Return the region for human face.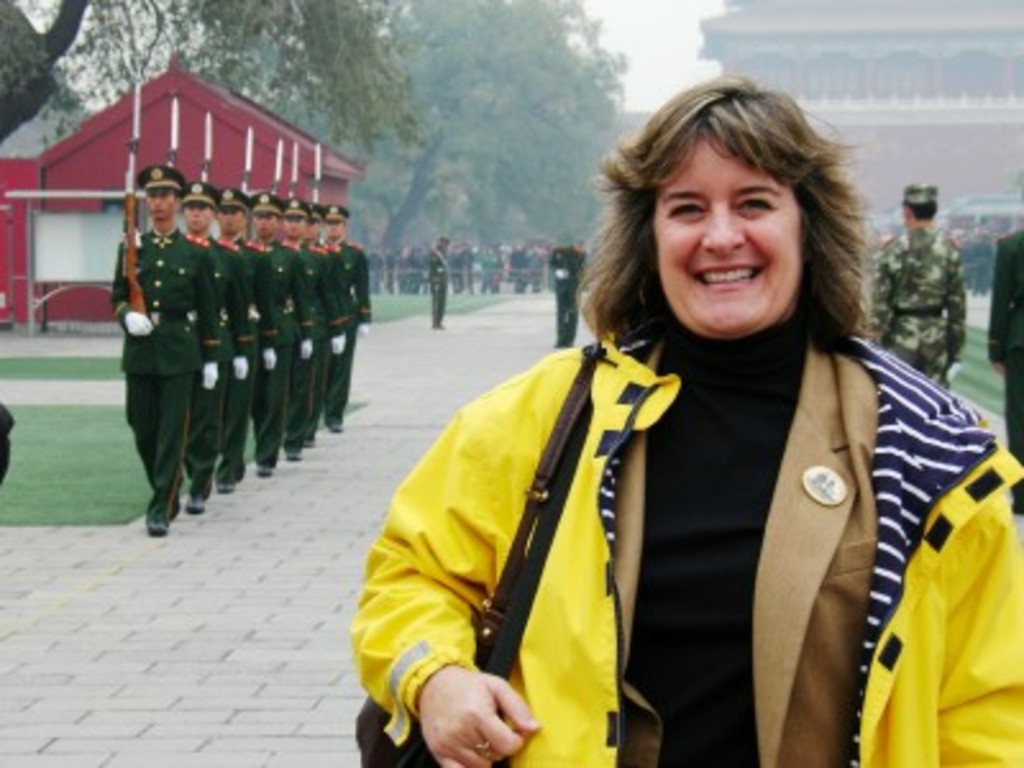
box(648, 131, 806, 333).
